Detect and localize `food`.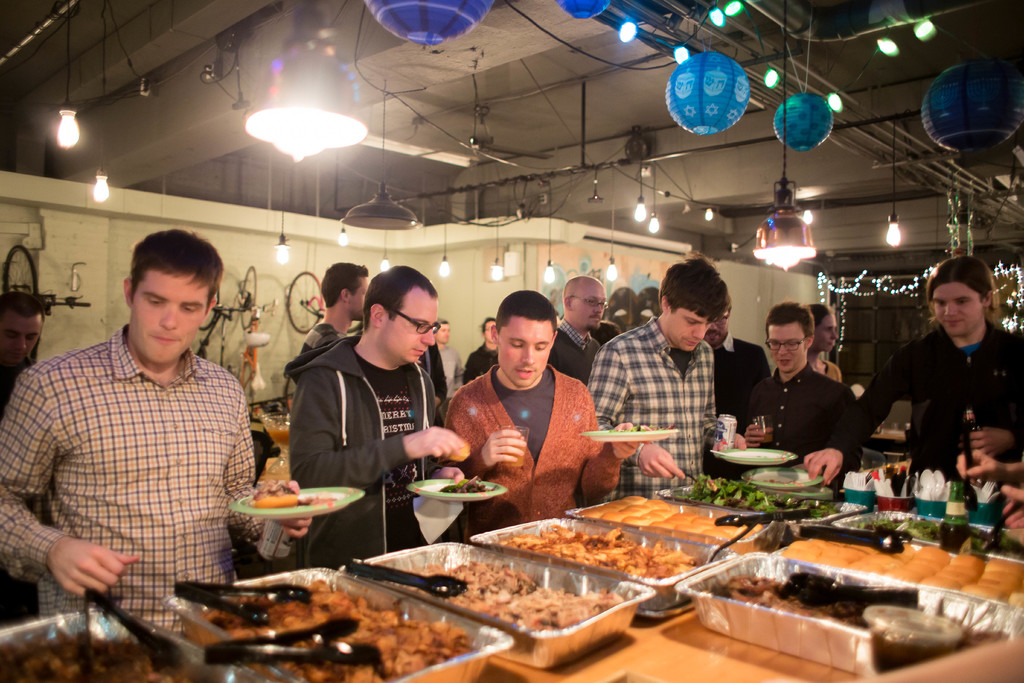
Localized at bbox=(411, 557, 630, 636).
